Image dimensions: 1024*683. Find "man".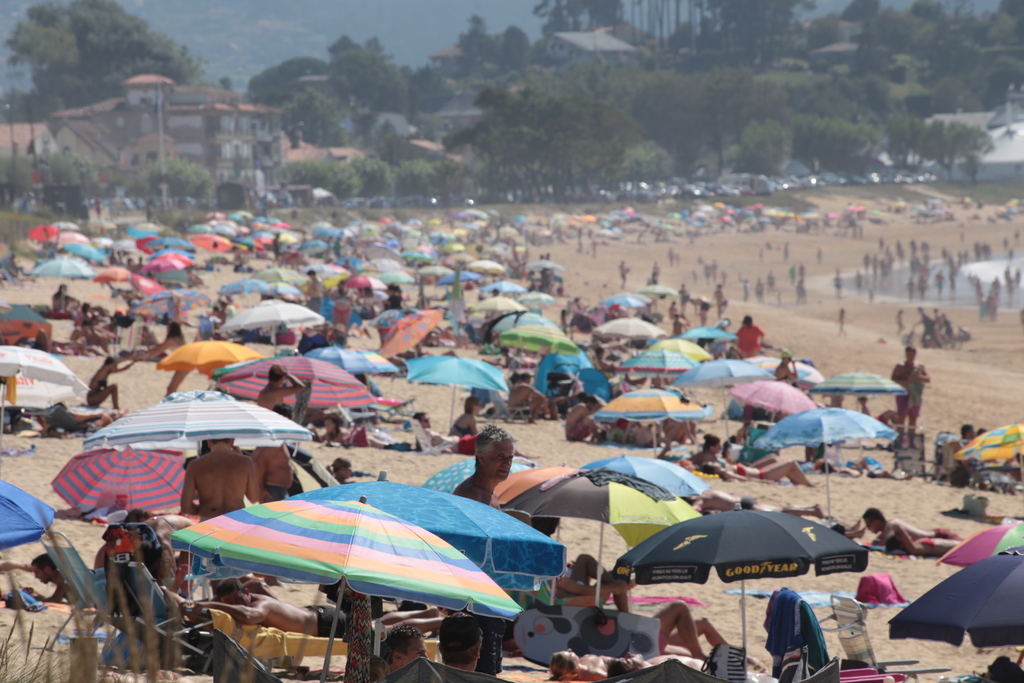
(449,422,534,679).
